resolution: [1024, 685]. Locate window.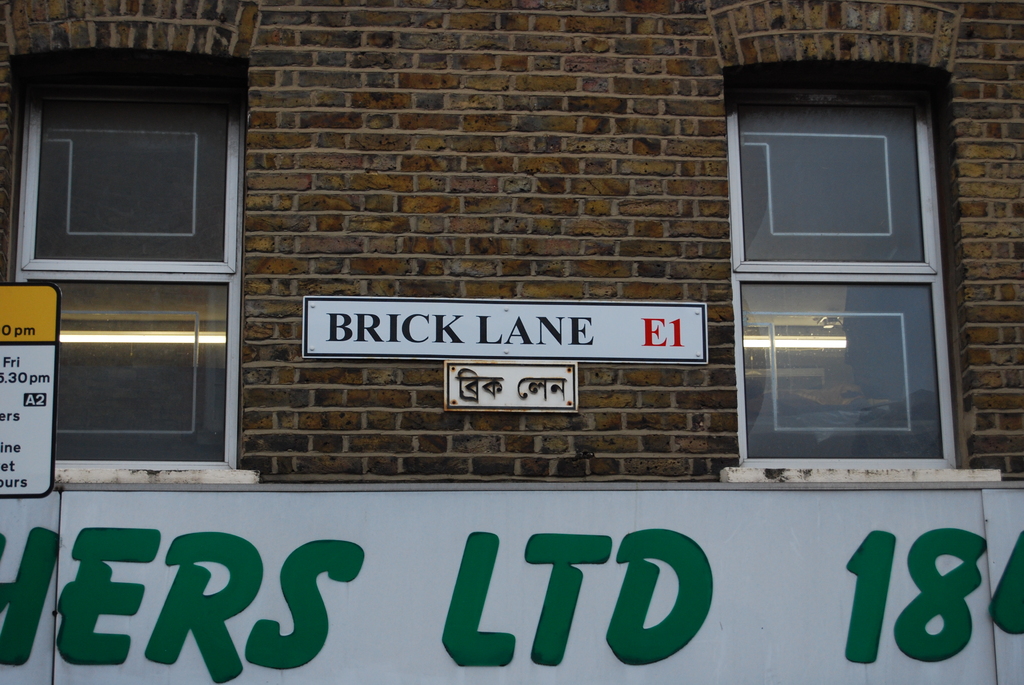
bbox(735, 72, 965, 466).
